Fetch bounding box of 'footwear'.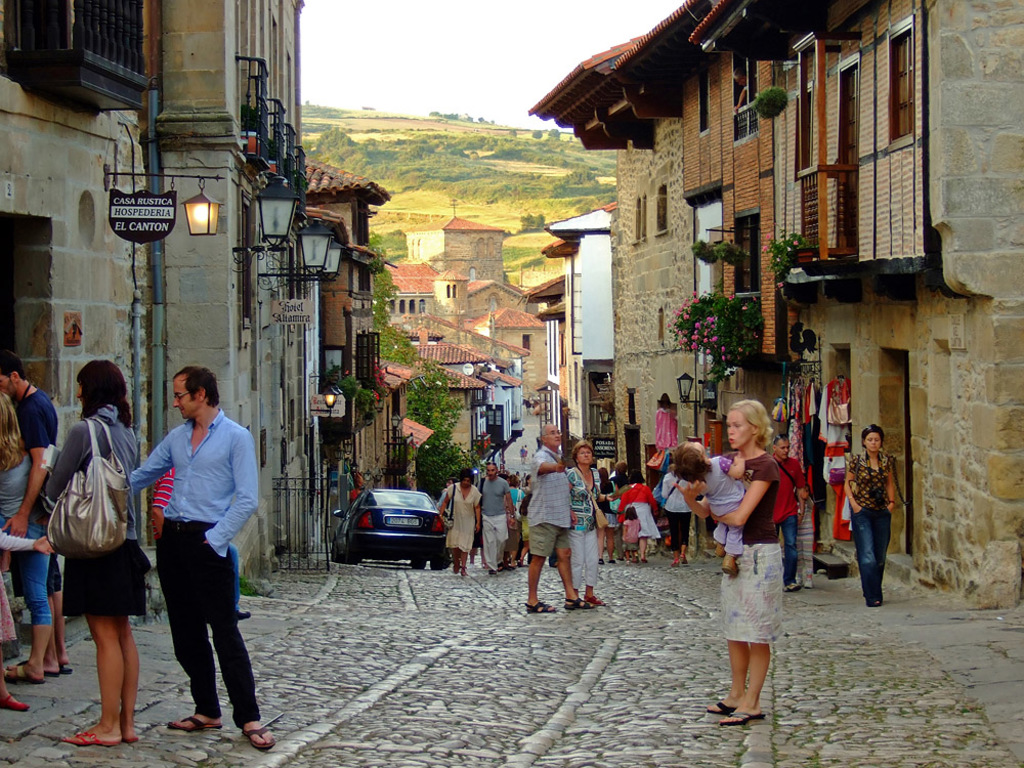
Bbox: locate(784, 581, 796, 598).
